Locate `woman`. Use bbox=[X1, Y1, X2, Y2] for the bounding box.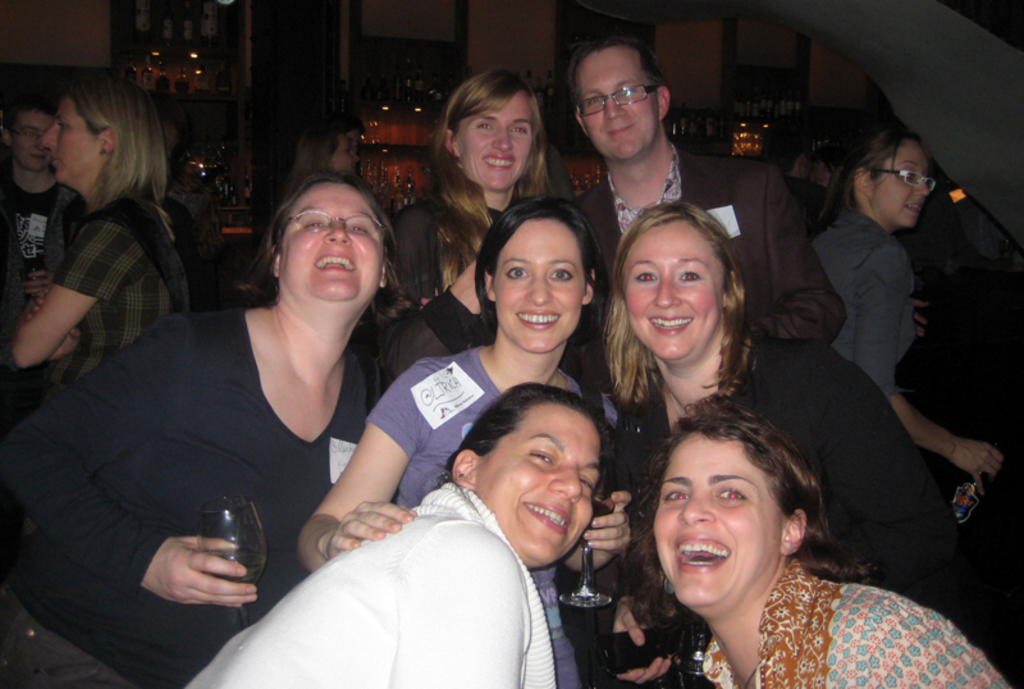
bbox=[287, 123, 357, 184].
